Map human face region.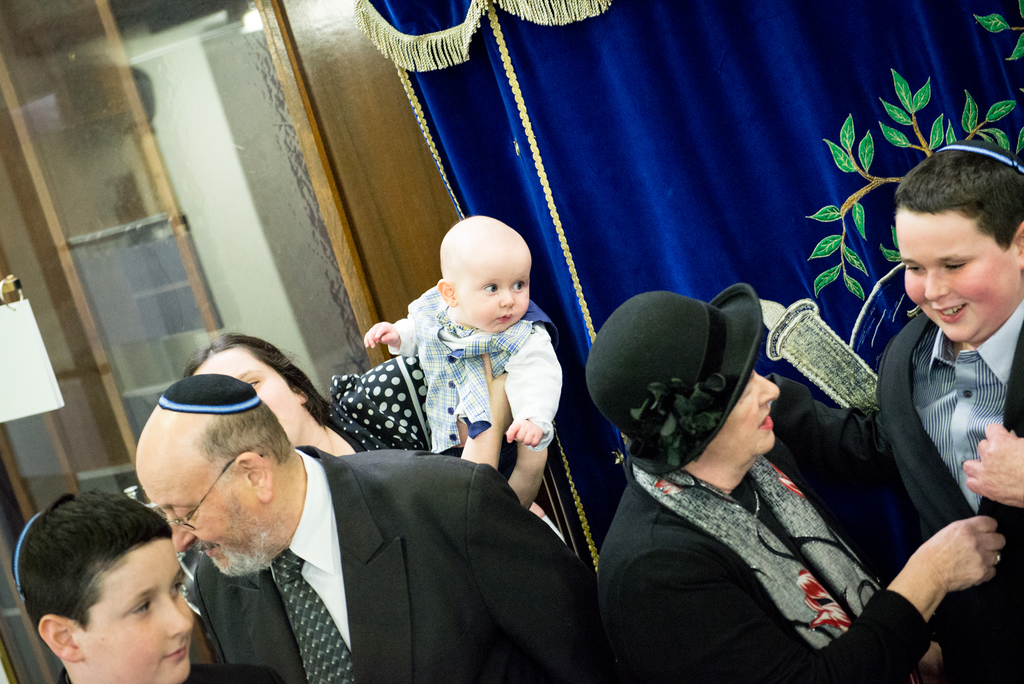
Mapped to (left=185, top=355, right=309, bottom=446).
